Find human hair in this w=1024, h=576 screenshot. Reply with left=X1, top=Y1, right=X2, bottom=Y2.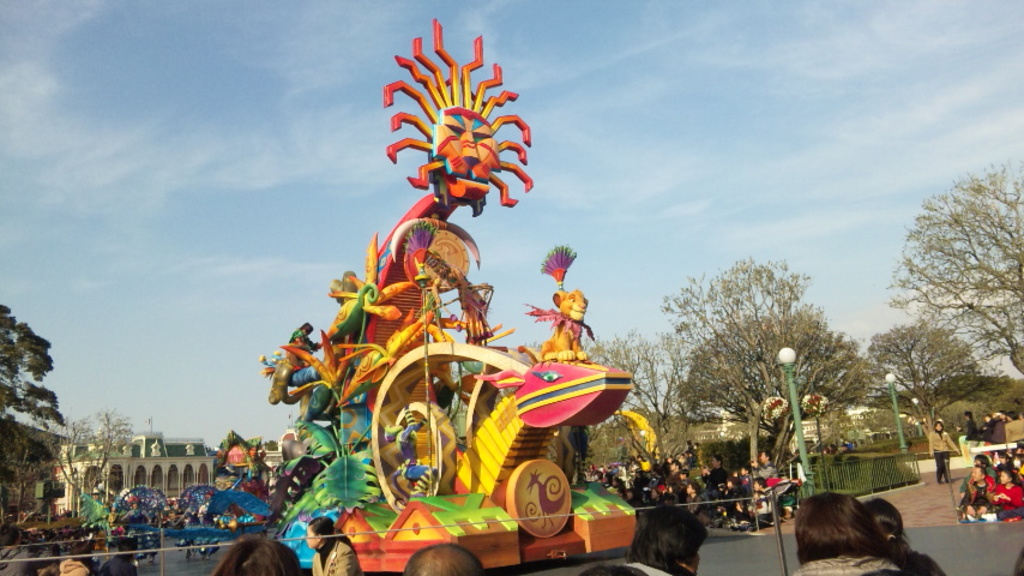
left=307, top=514, right=353, bottom=553.
